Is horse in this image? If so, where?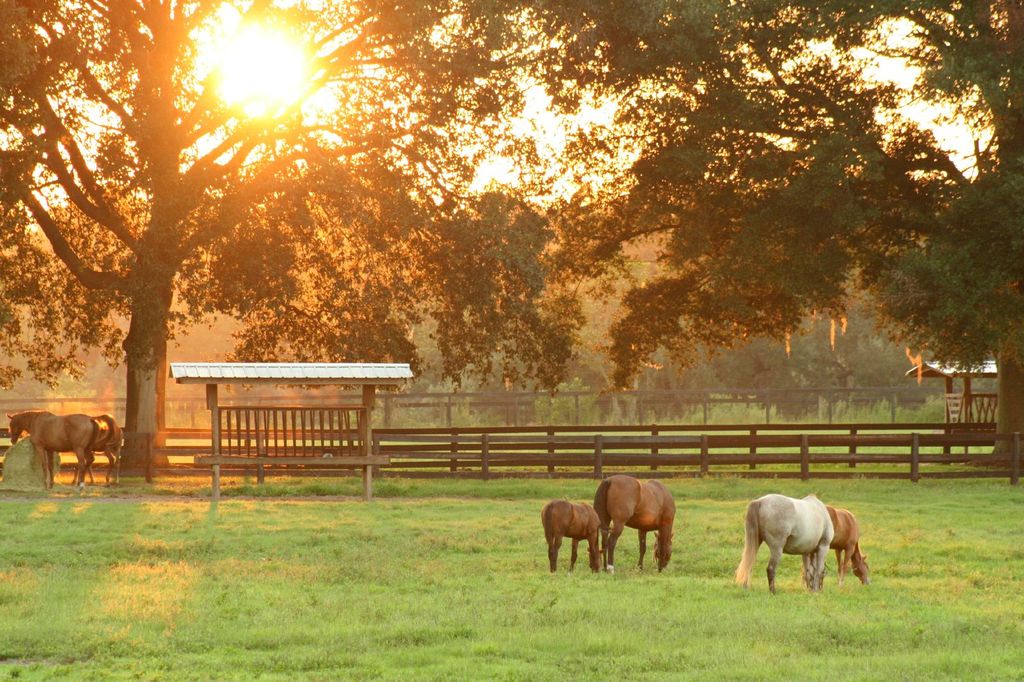
Yes, at bbox=(589, 477, 676, 575).
